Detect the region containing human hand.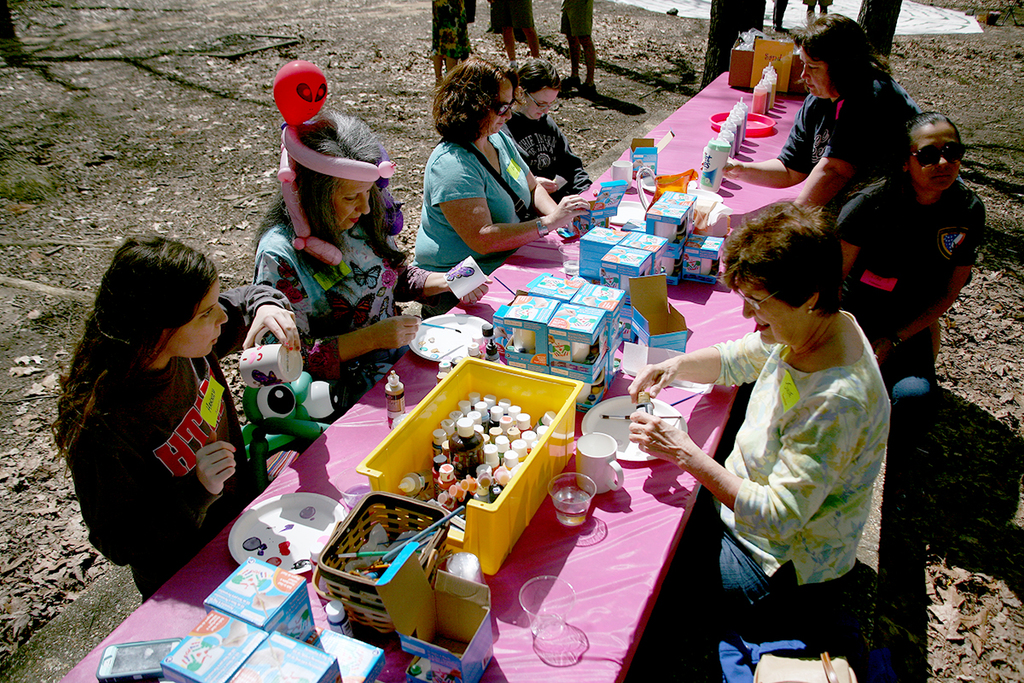
(left=372, top=313, right=420, bottom=349).
